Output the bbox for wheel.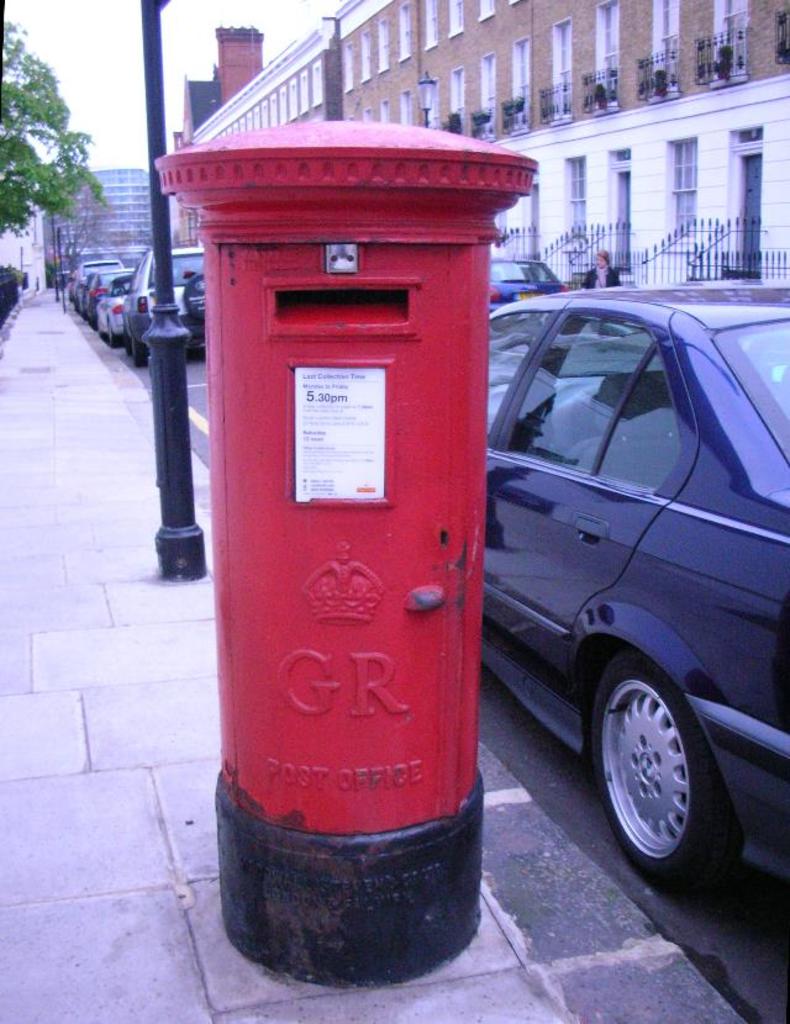
select_region(133, 341, 153, 368).
